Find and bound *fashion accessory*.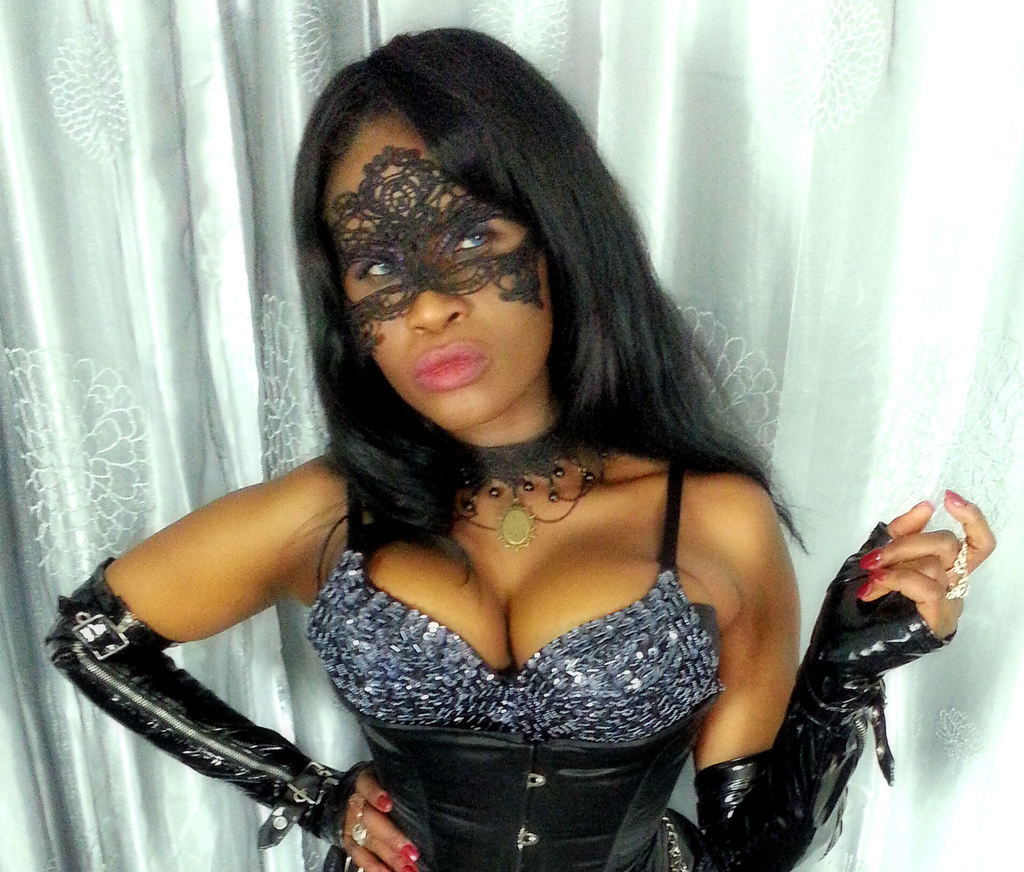
Bound: [x1=950, y1=538, x2=970, y2=581].
